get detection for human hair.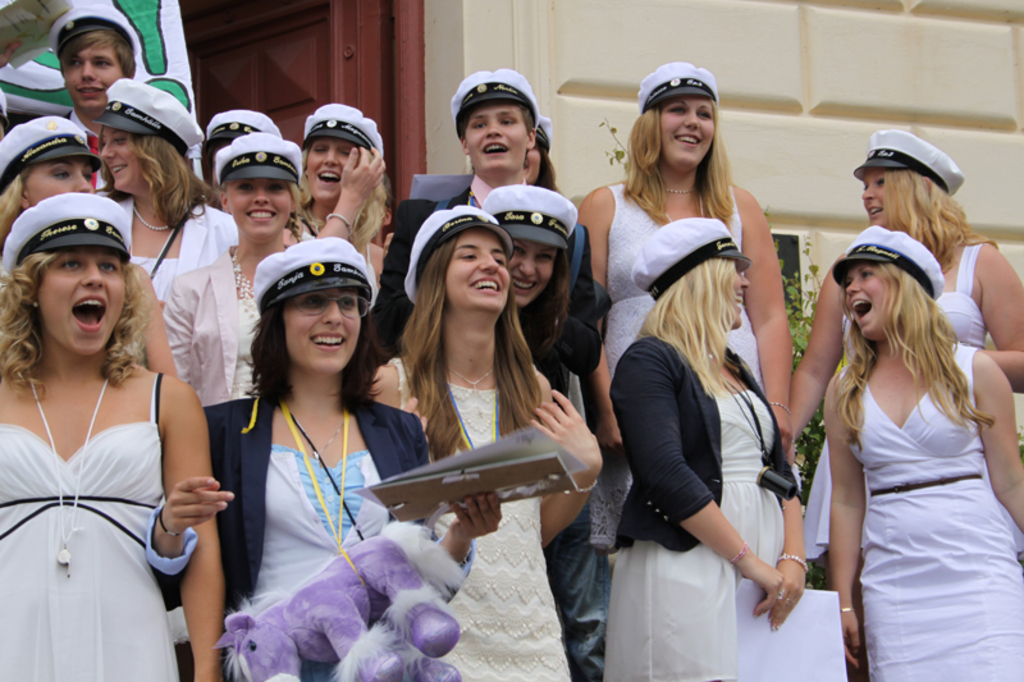
Detection: box(844, 261, 997, 450).
